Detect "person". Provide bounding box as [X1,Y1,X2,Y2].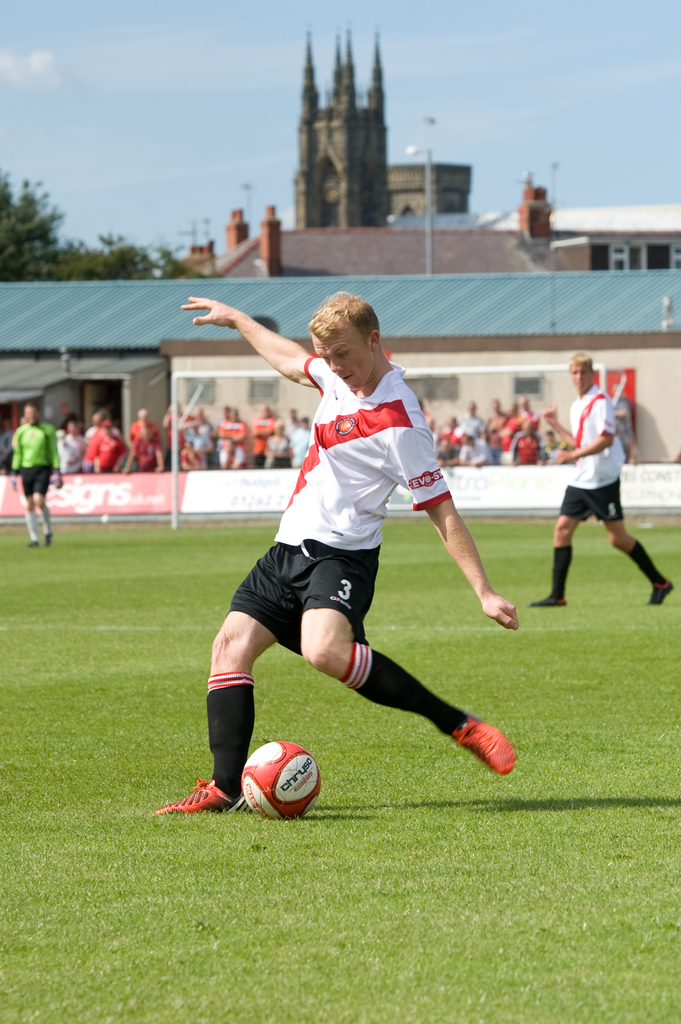
[149,291,534,819].
